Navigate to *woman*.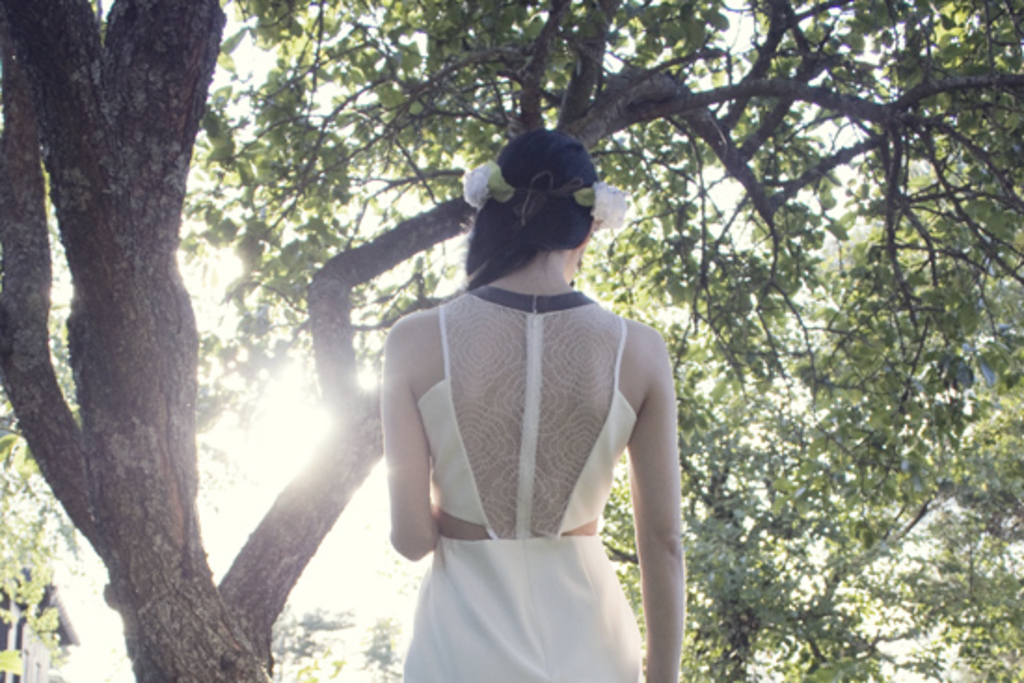
Navigation target: l=367, t=119, r=696, b=679.
